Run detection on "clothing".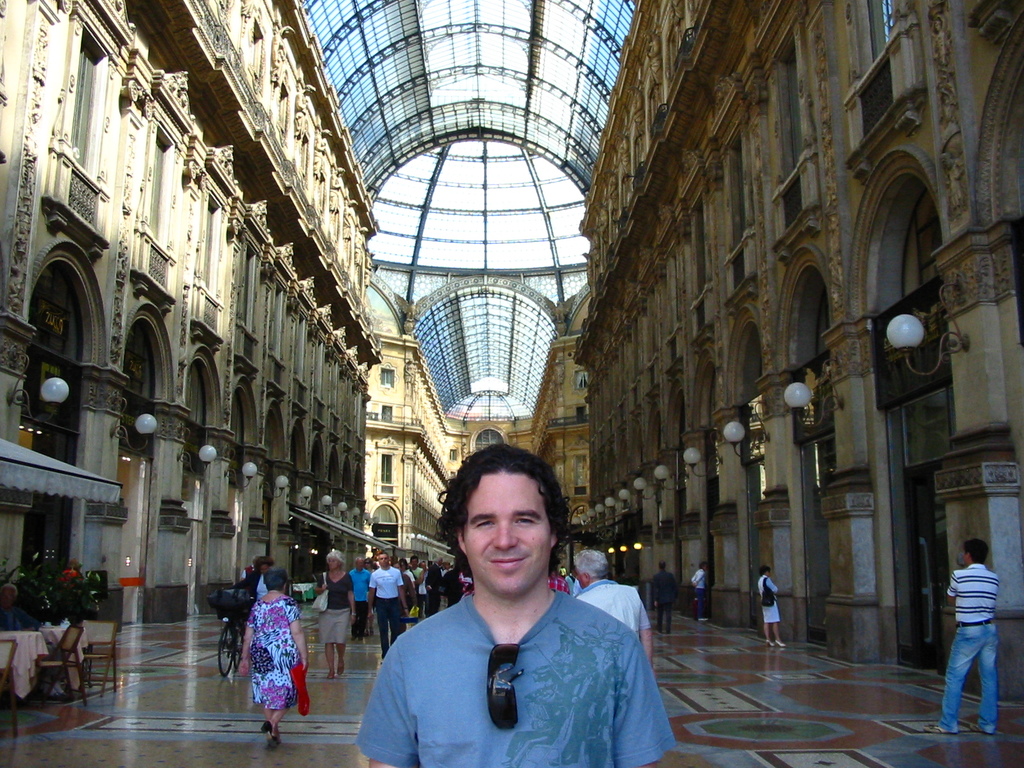
Result: (938,564,996,732).
